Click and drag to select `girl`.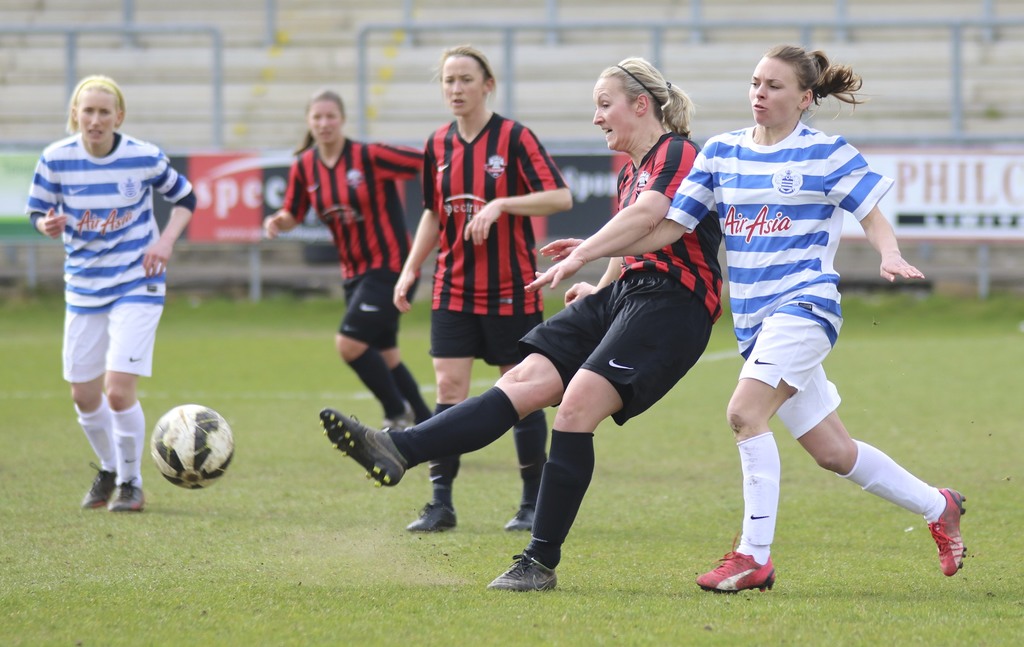
Selection: box(266, 93, 423, 429).
